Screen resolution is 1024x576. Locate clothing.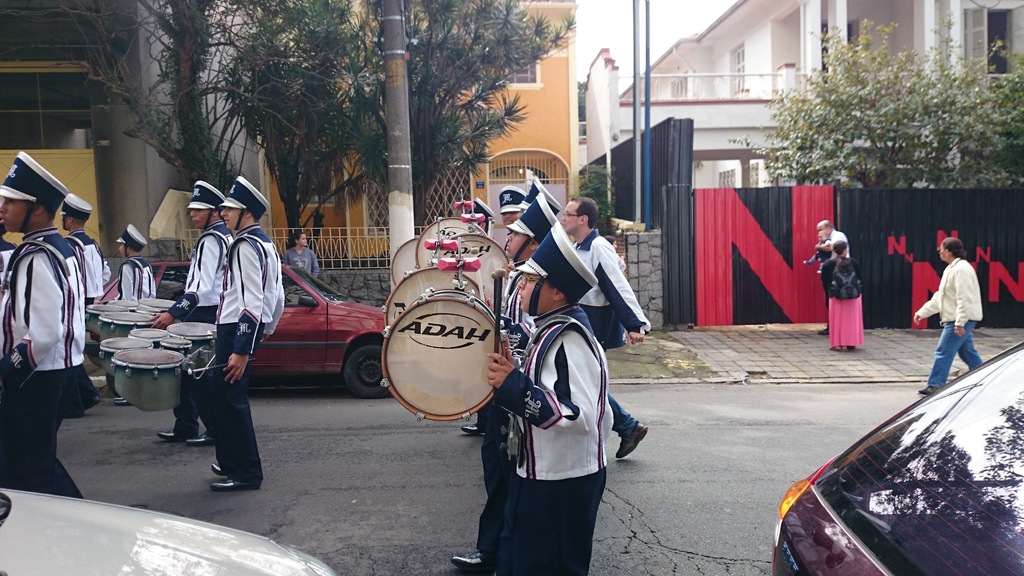
821 253 860 346.
